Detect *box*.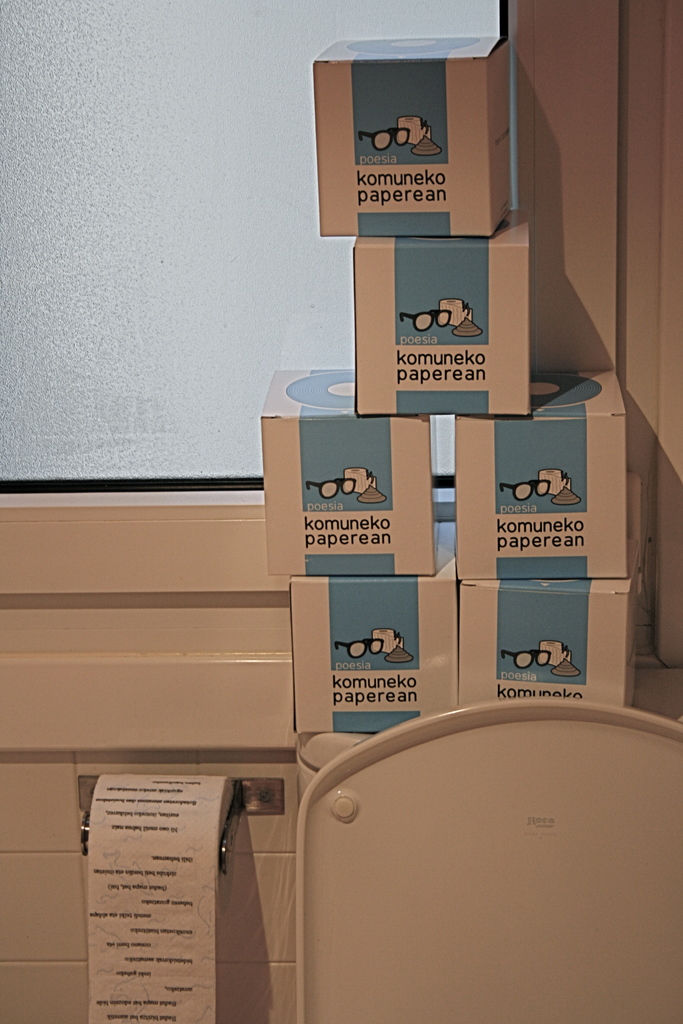
Detected at <region>312, 33, 516, 229</region>.
